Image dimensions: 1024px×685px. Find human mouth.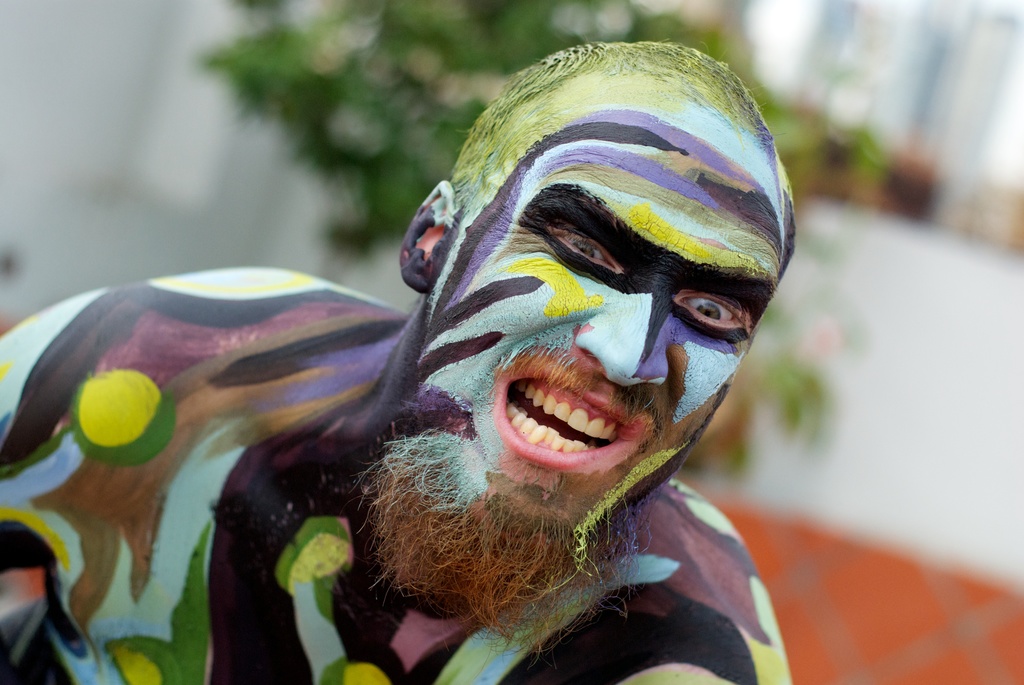
x1=489, y1=370, x2=645, y2=465.
